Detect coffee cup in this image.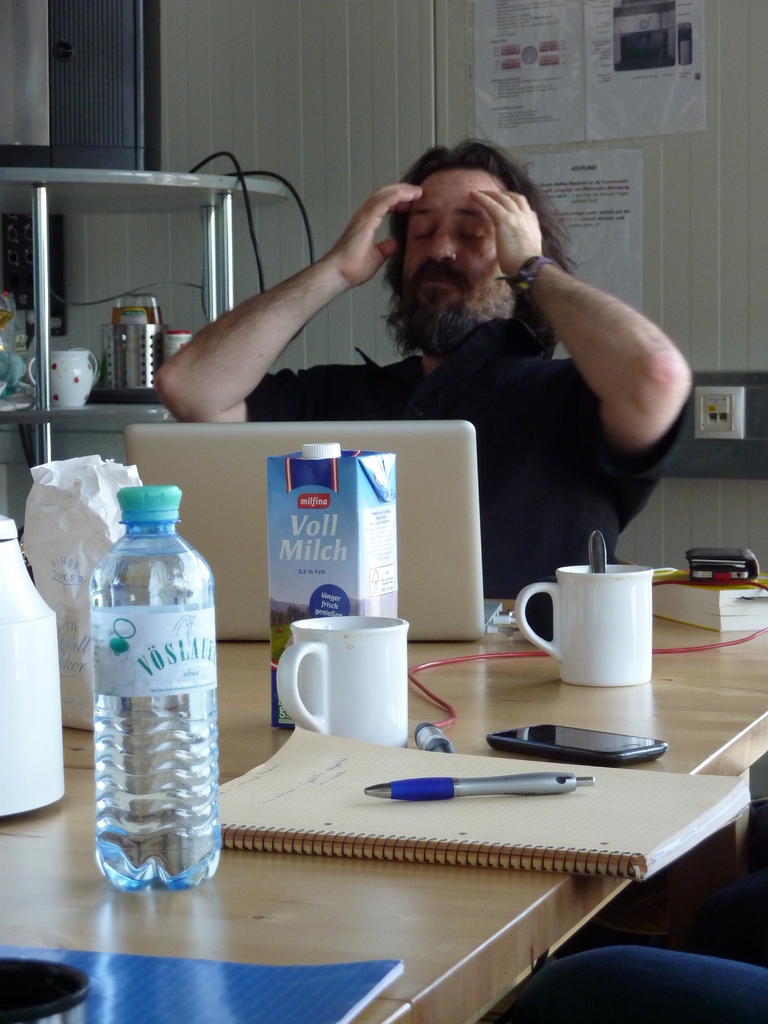
Detection: bbox=(277, 612, 410, 745).
